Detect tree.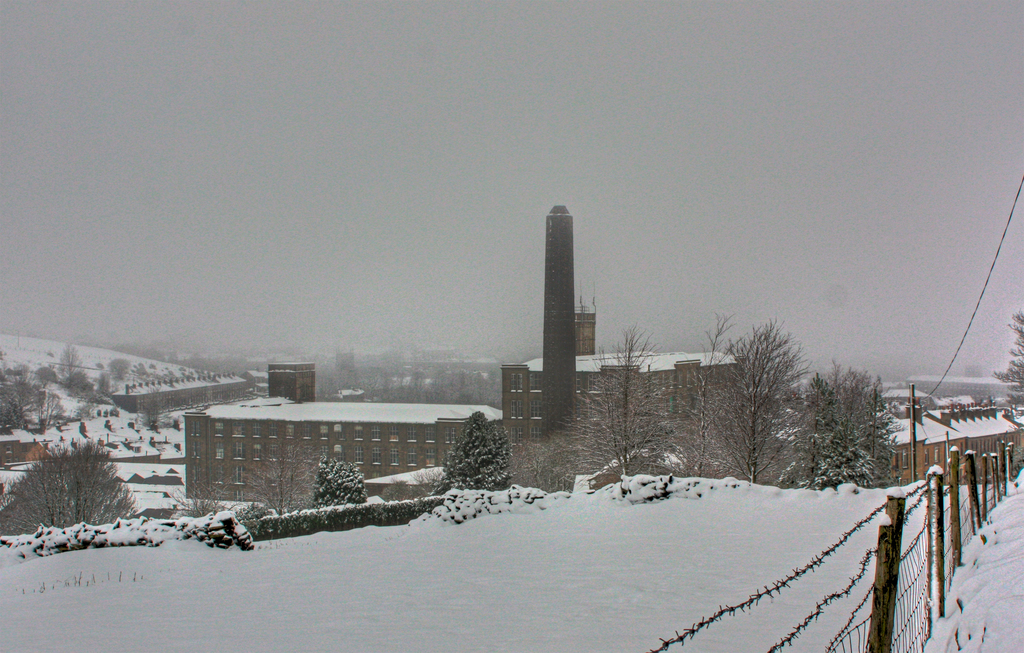
Detected at 875 369 906 487.
